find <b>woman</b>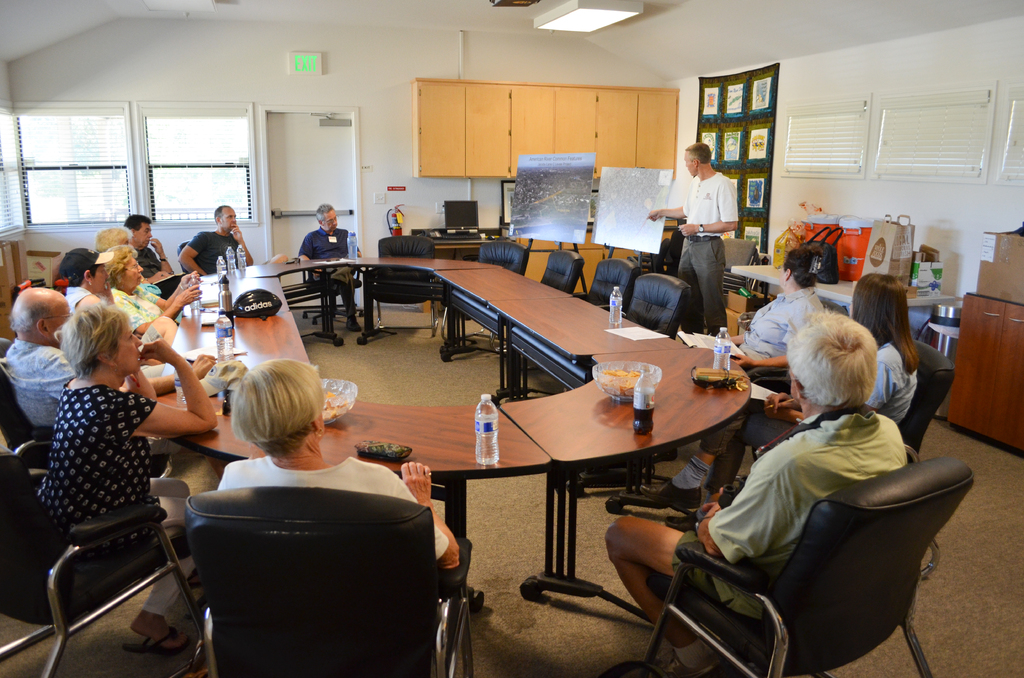
{"x1": 37, "y1": 303, "x2": 199, "y2": 650}
